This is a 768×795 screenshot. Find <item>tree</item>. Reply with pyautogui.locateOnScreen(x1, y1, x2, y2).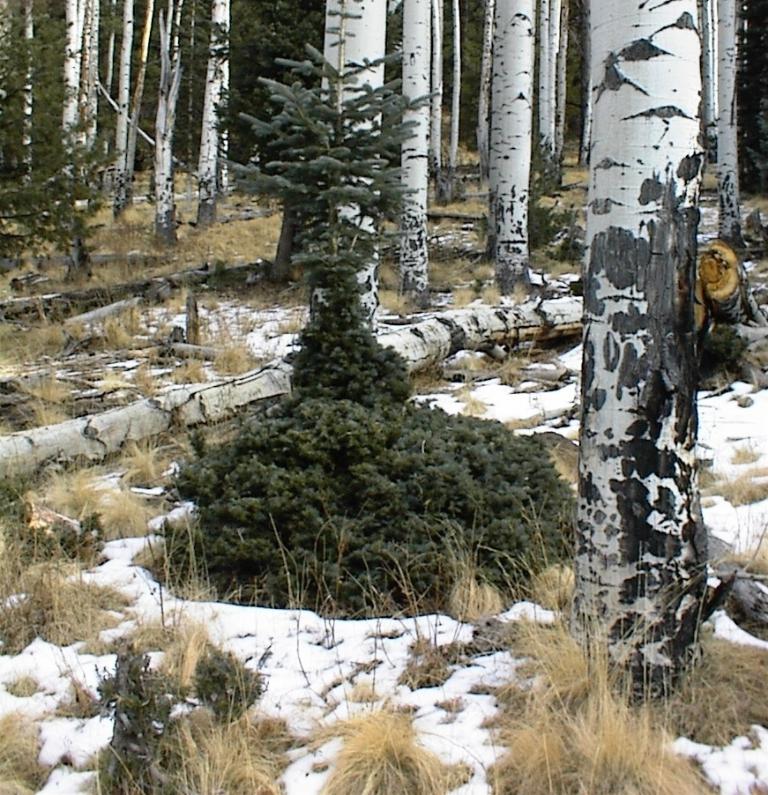
pyautogui.locateOnScreen(717, 0, 745, 248).
